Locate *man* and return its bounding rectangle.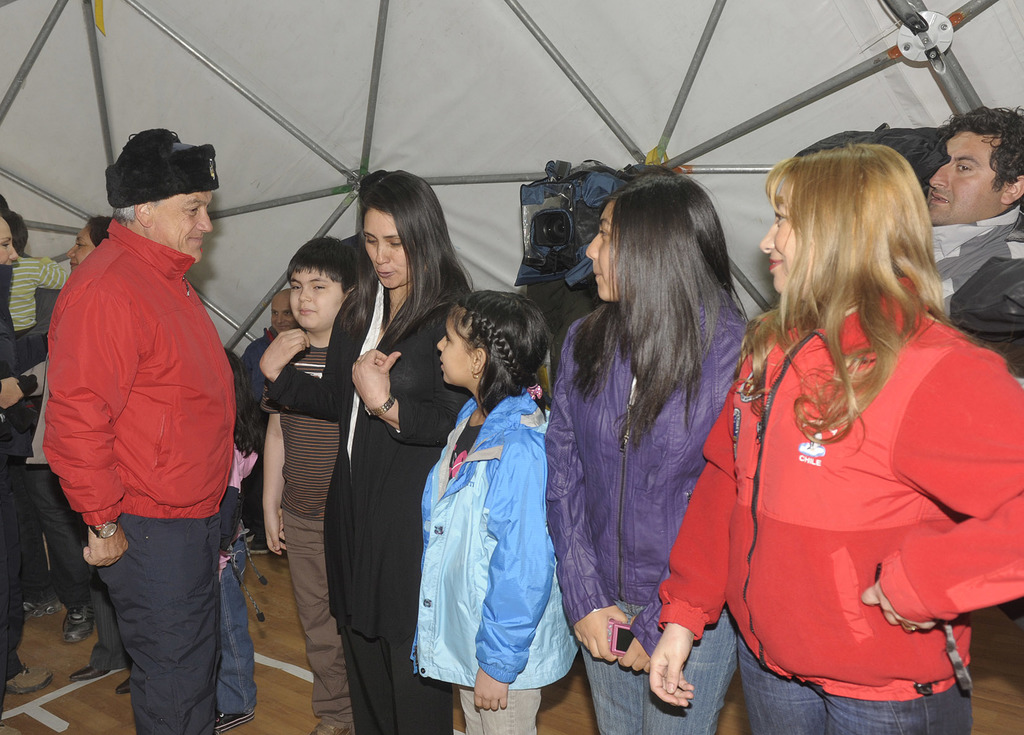
<box>789,100,1023,390</box>.
